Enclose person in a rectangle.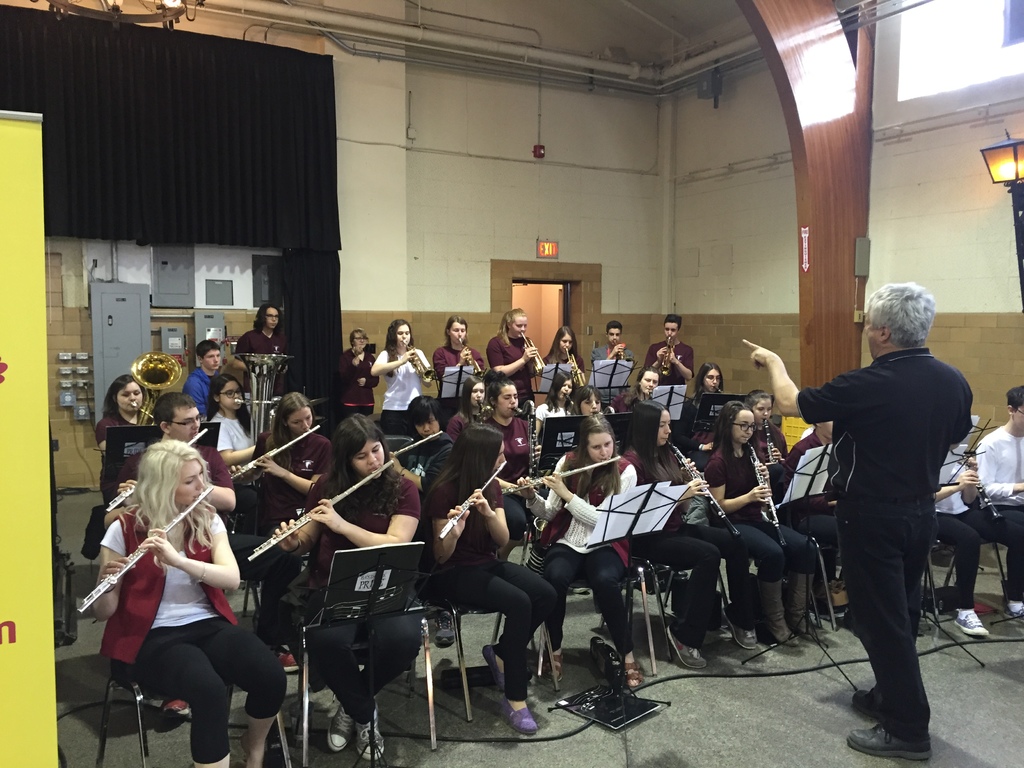
(left=744, top=390, right=787, bottom=503).
